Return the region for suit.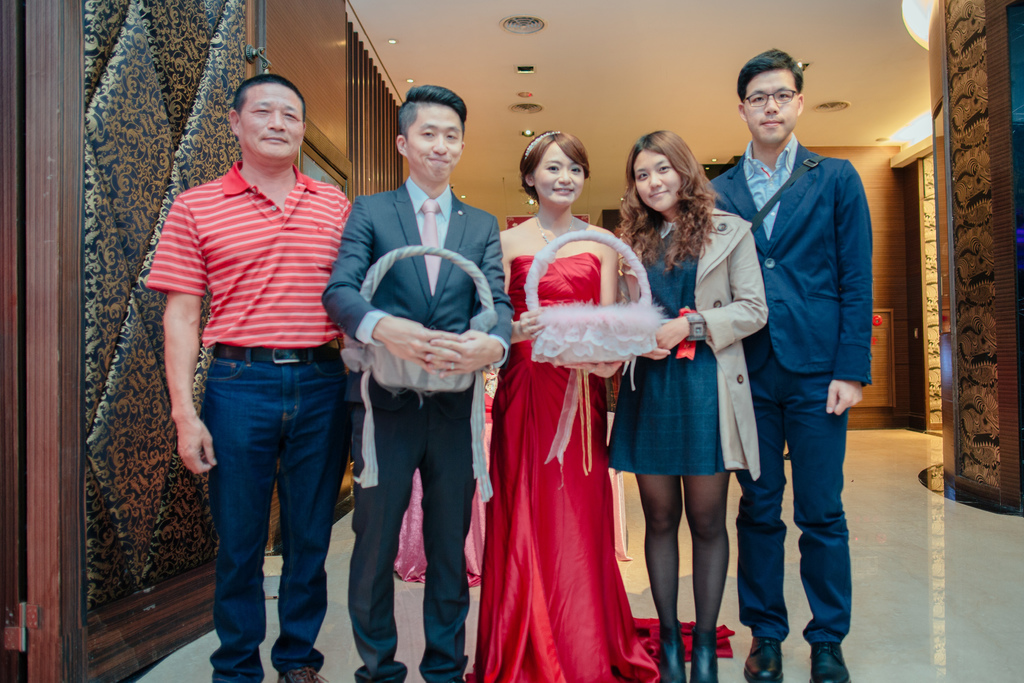
(339,117,497,668).
